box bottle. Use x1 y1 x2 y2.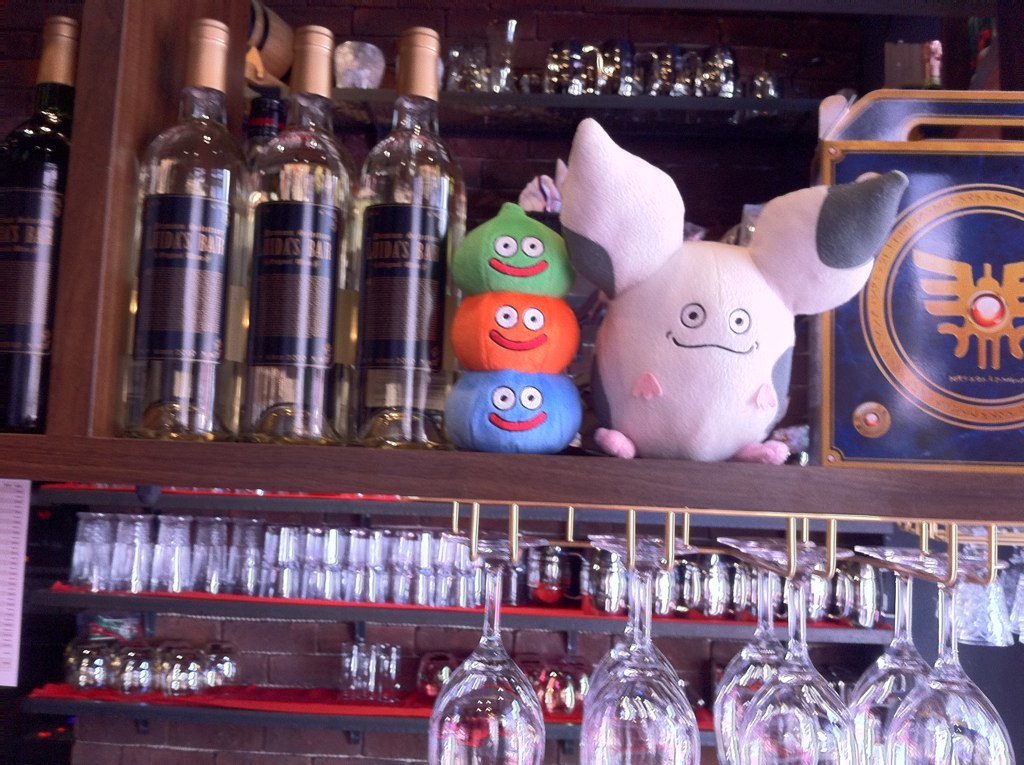
222 98 314 436.
